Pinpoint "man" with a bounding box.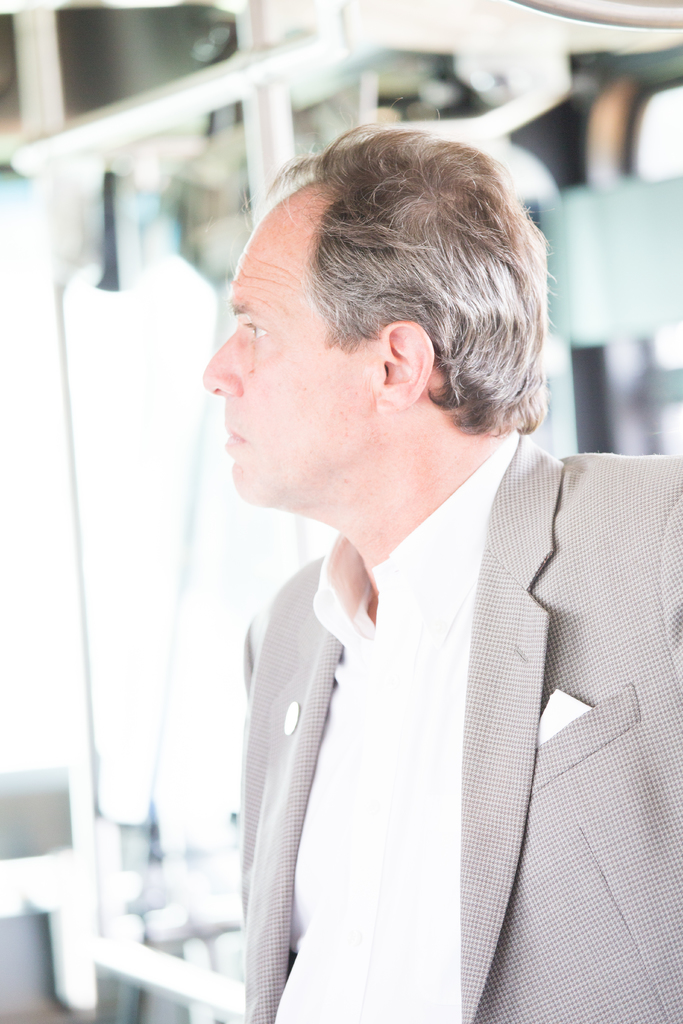
l=227, t=246, r=657, b=970.
